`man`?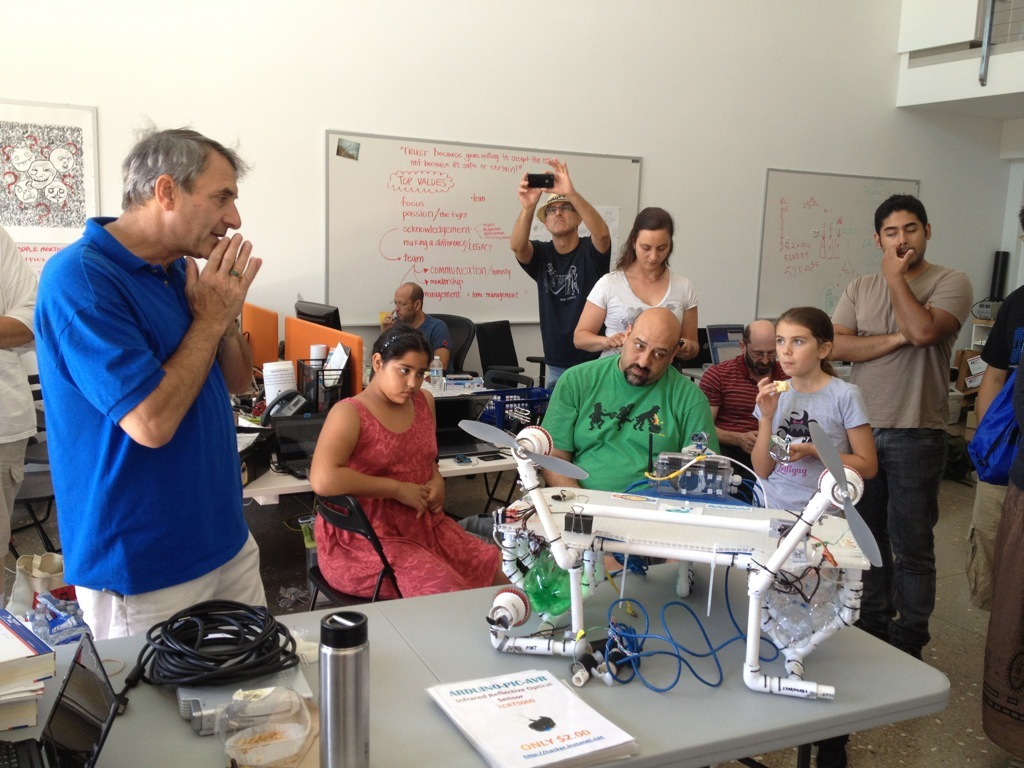
{"x1": 973, "y1": 209, "x2": 1023, "y2": 612}
